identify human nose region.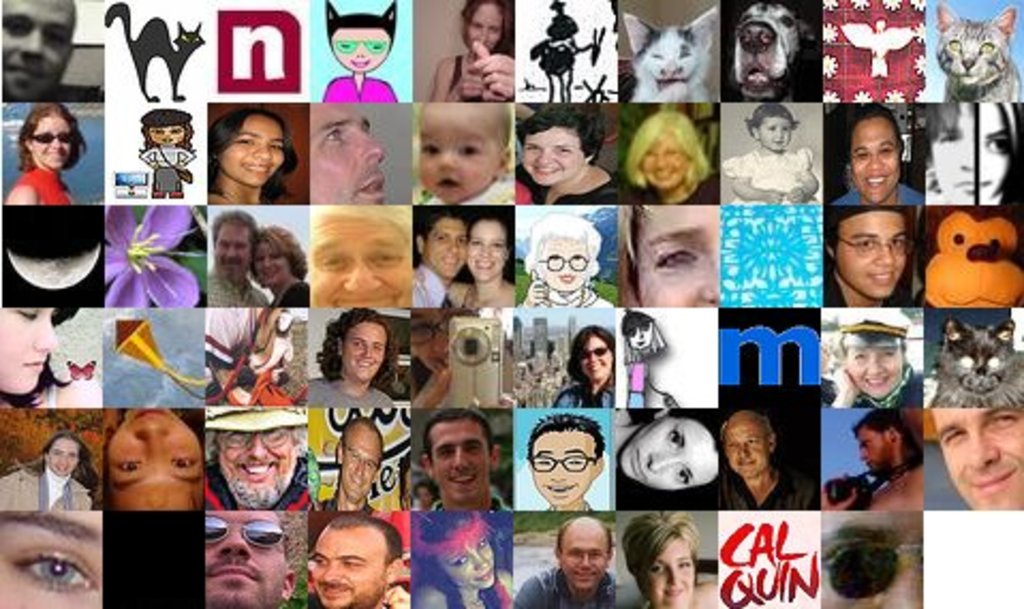
Region: {"x1": 53, "y1": 455, "x2": 68, "y2": 468}.
